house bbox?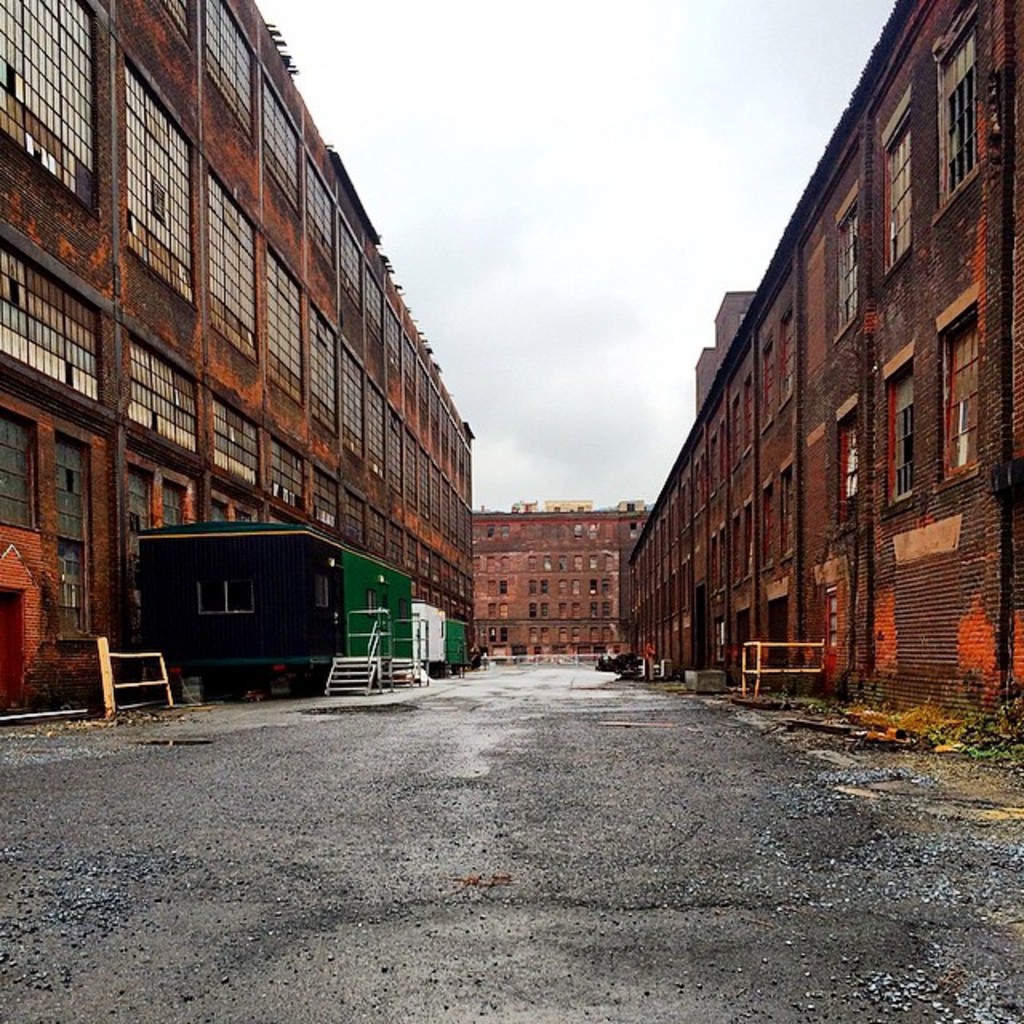
select_region(442, 403, 480, 667)
